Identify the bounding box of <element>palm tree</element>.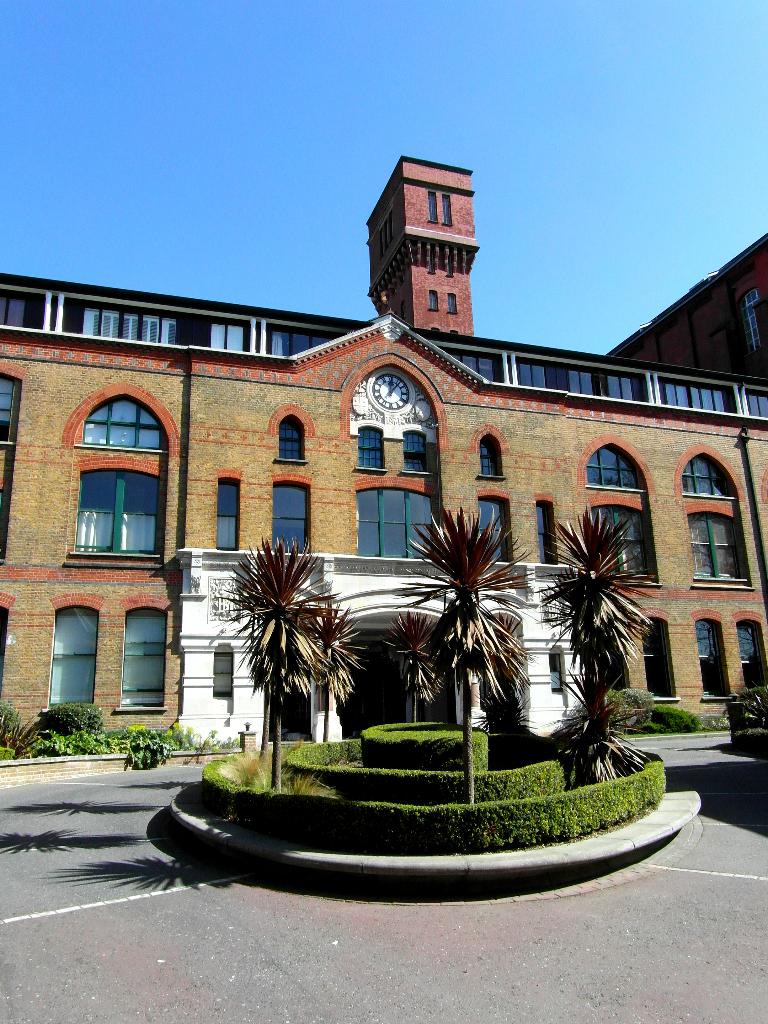
383:595:441:733.
